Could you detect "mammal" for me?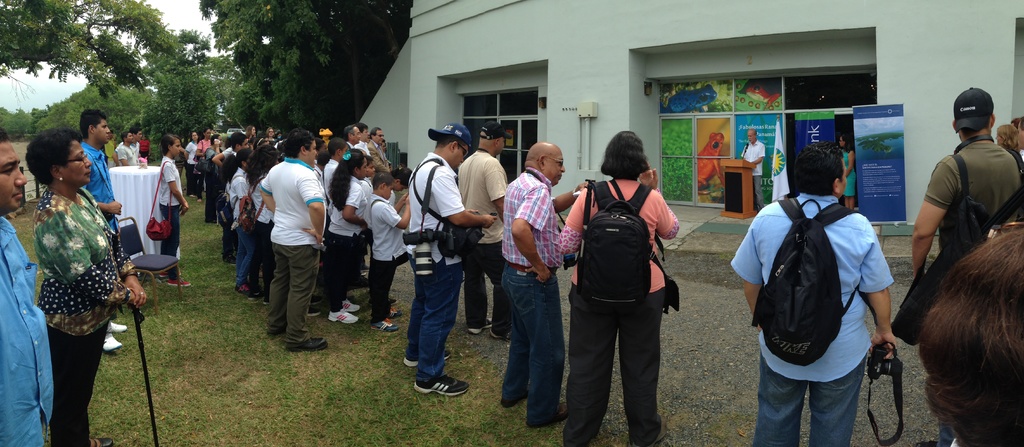
Detection result: region(0, 122, 56, 446).
